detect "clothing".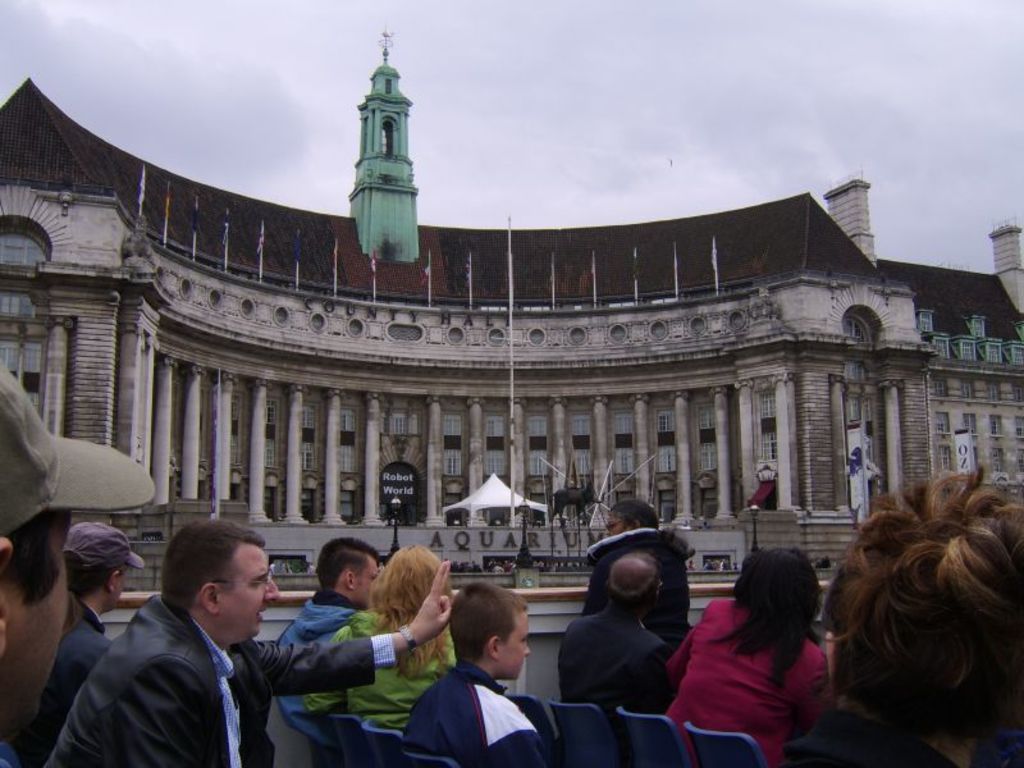
Detected at x1=554 y1=600 x2=681 y2=719.
